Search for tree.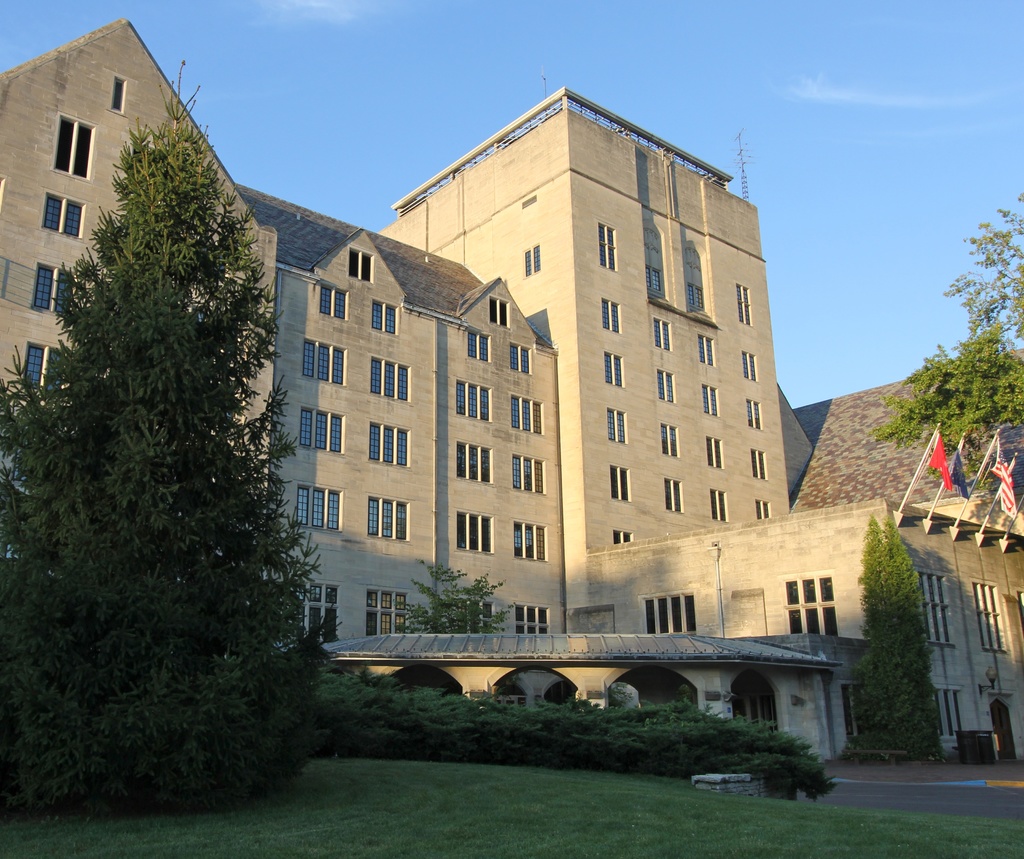
Found at (0,53,328,814).
